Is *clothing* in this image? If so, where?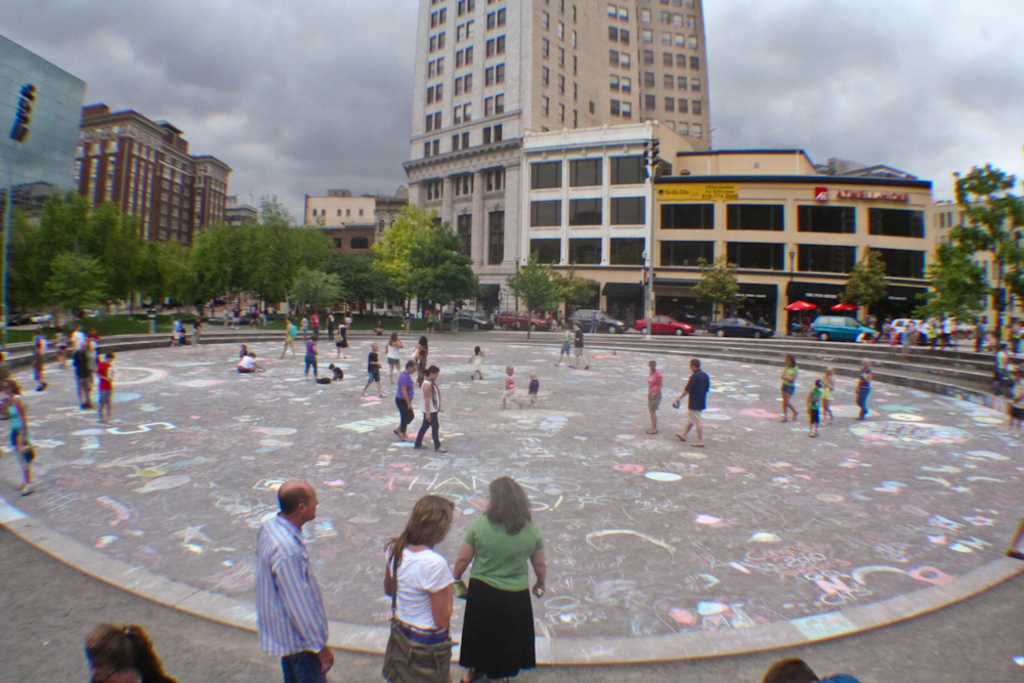
Yes, at [684,365,709,427].
